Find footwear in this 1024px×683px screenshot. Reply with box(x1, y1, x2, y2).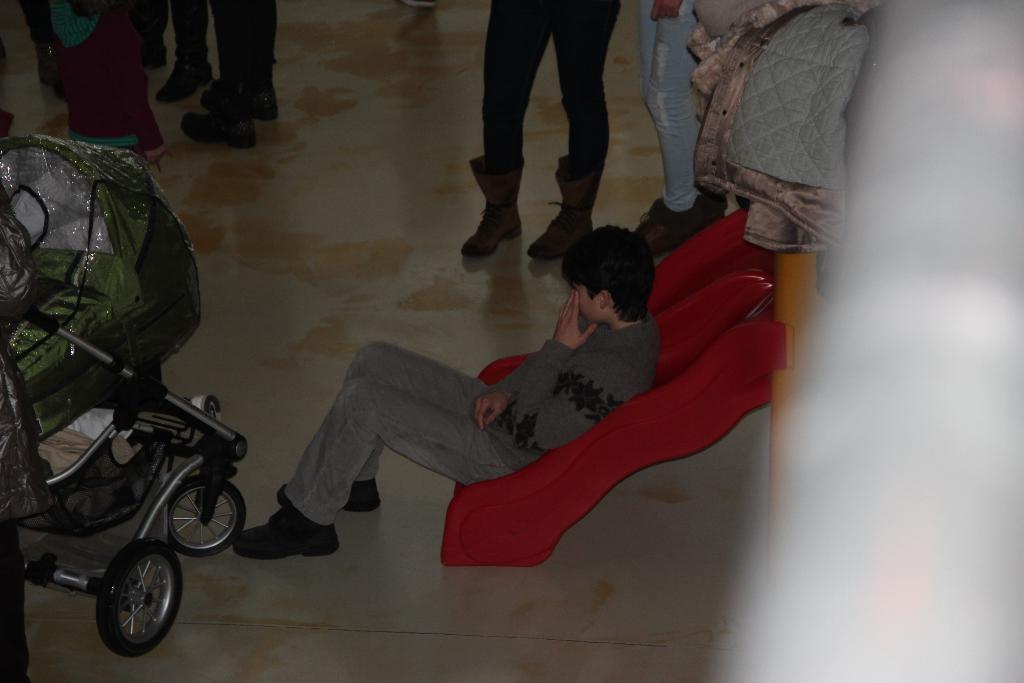
box(180, 108, 255, 148).
